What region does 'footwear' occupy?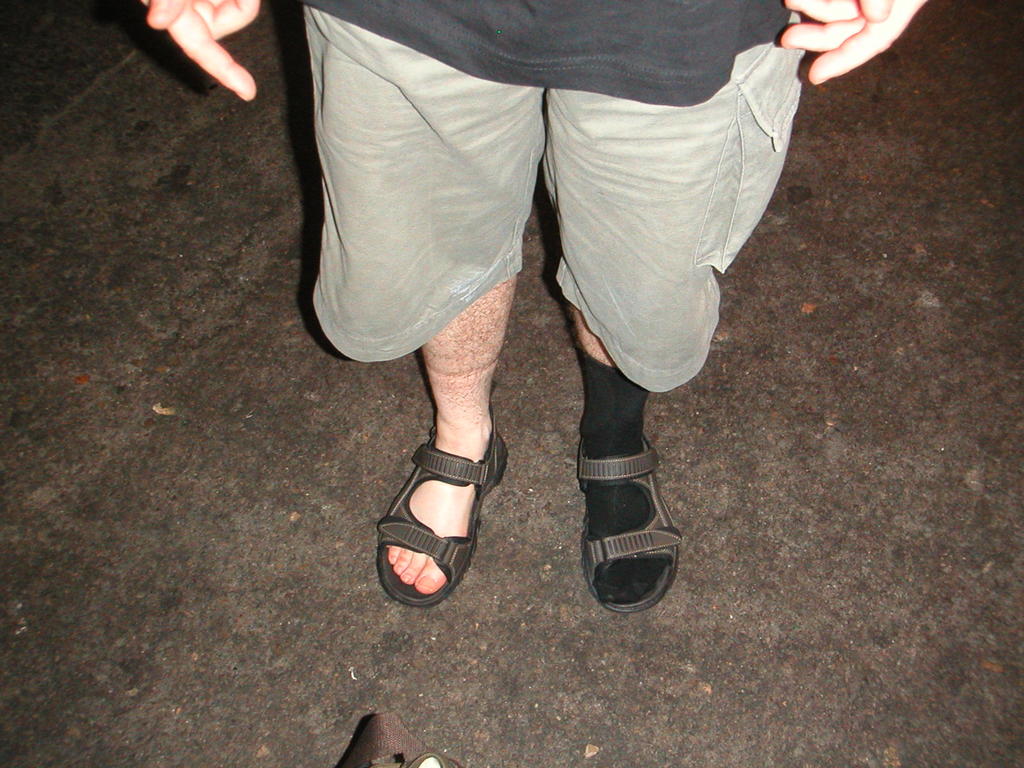
bbox(372, 409, 511, 614).
